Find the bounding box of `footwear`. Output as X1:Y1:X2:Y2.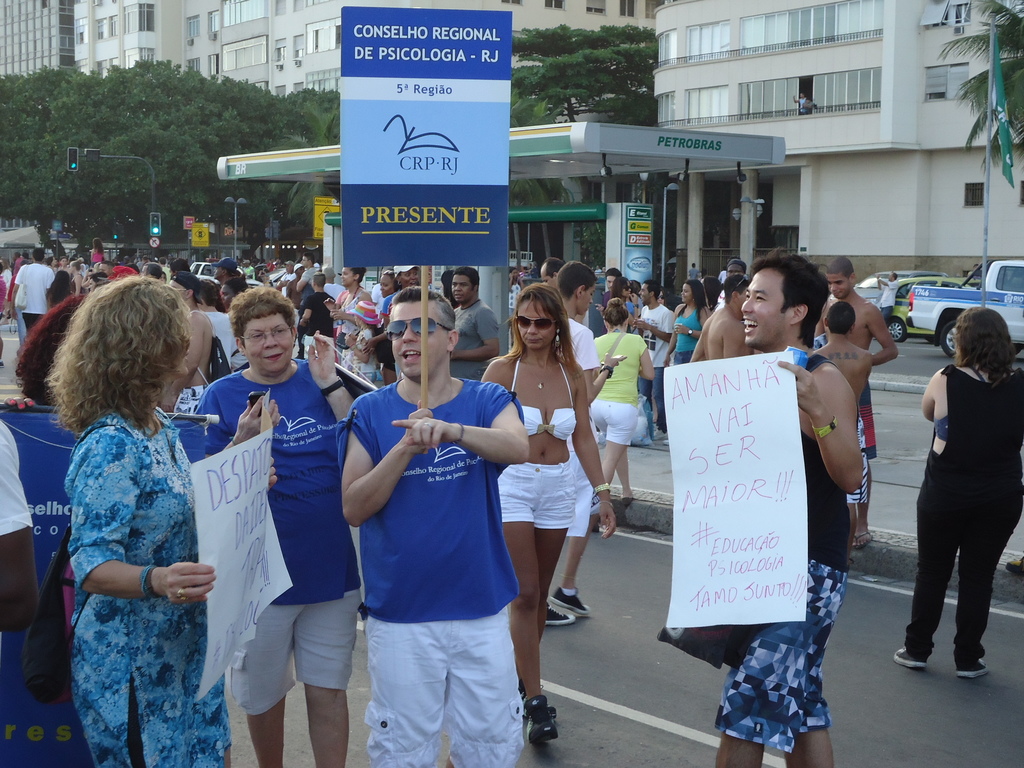
951:653:993:680.
